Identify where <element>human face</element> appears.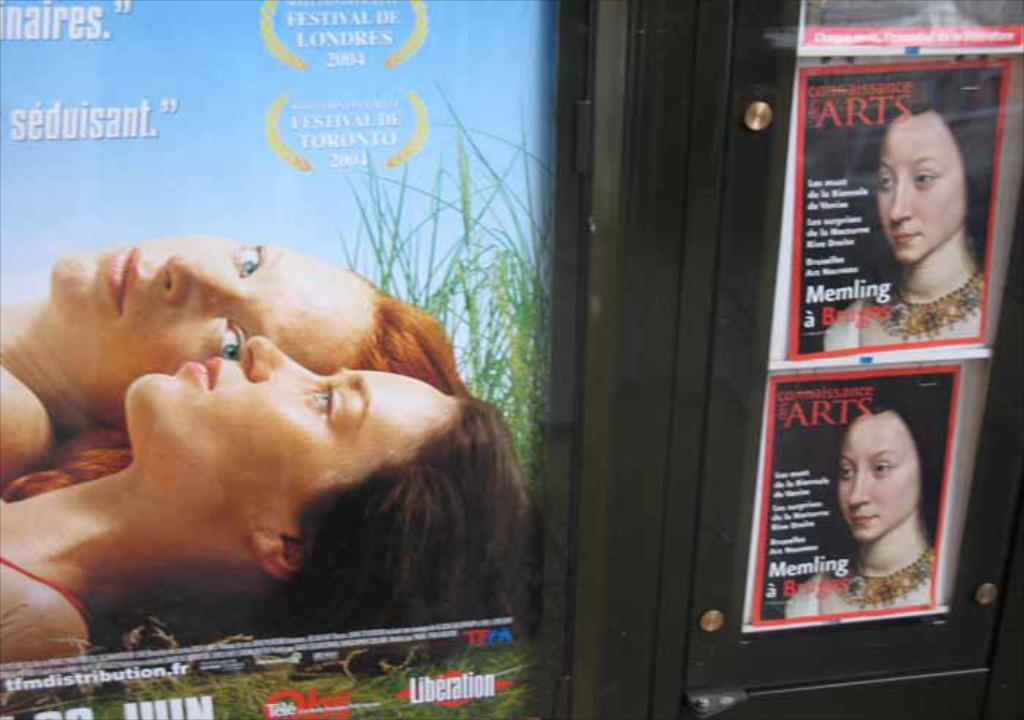
Appears at box=[136, 340, 430, 481].
